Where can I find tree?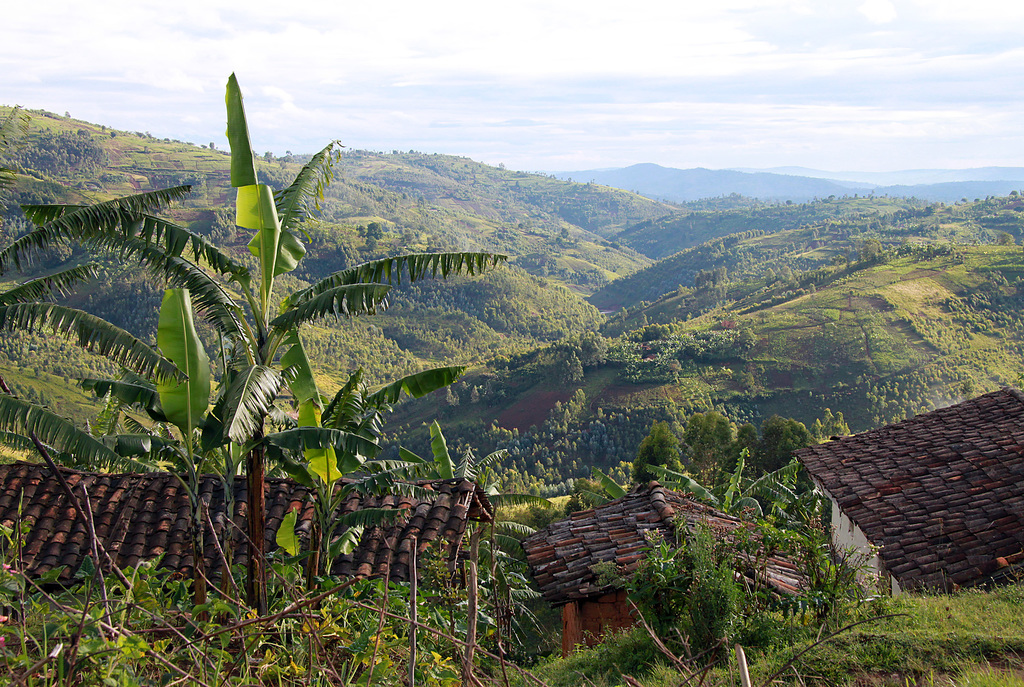
You can find it at <box>419,196,425,206</box>.
